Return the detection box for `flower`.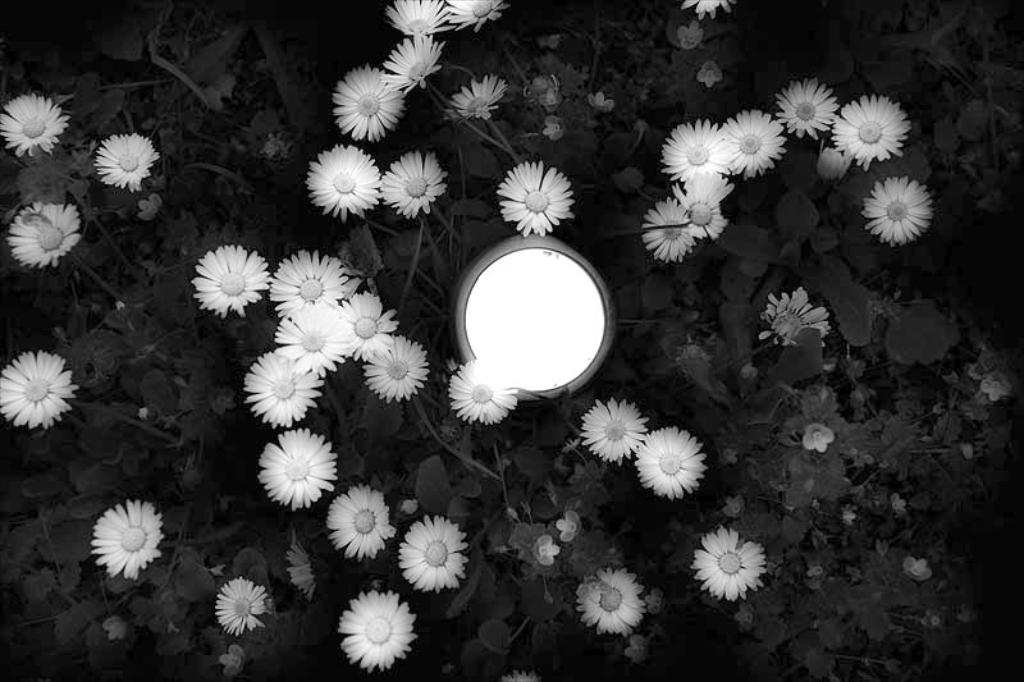
[544,116,564,143].
